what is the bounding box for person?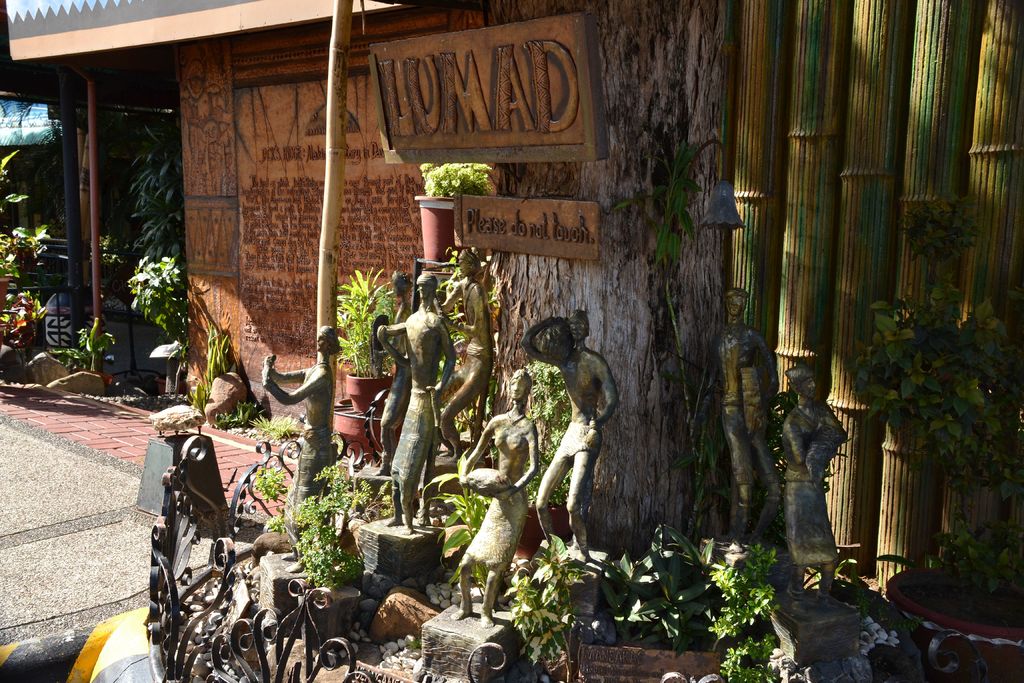
[left=783, top=359, right=856, bottom=591].
